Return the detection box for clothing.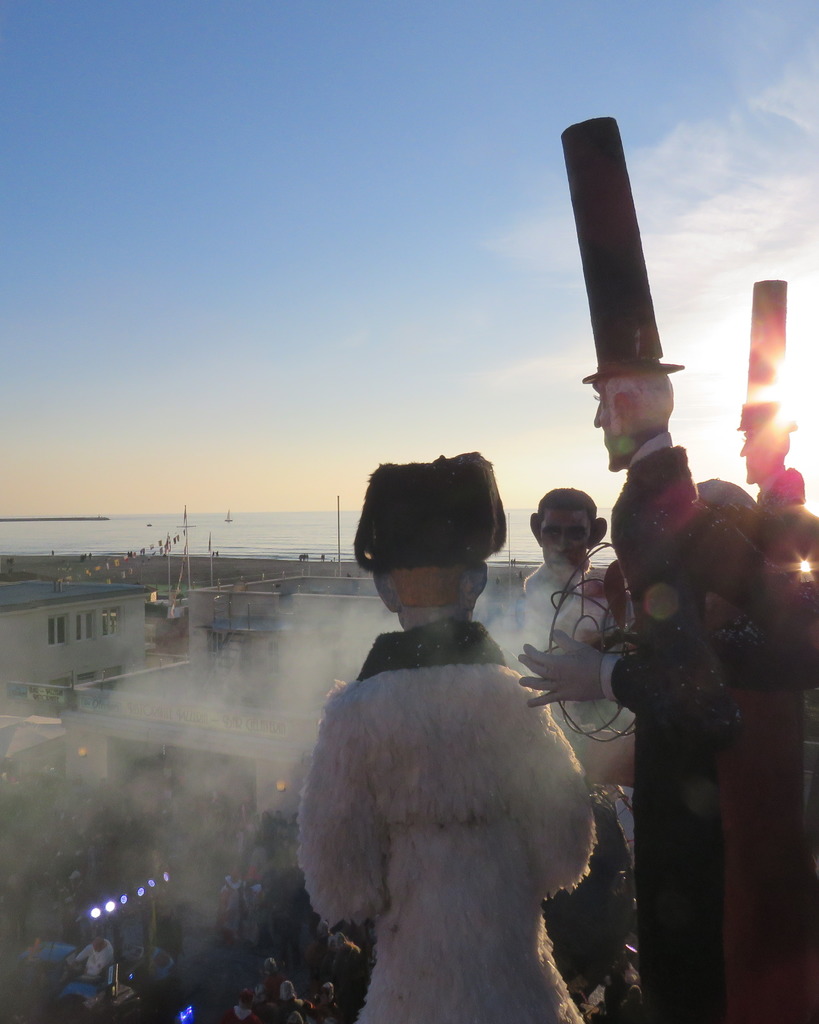
520,563,628,788.
